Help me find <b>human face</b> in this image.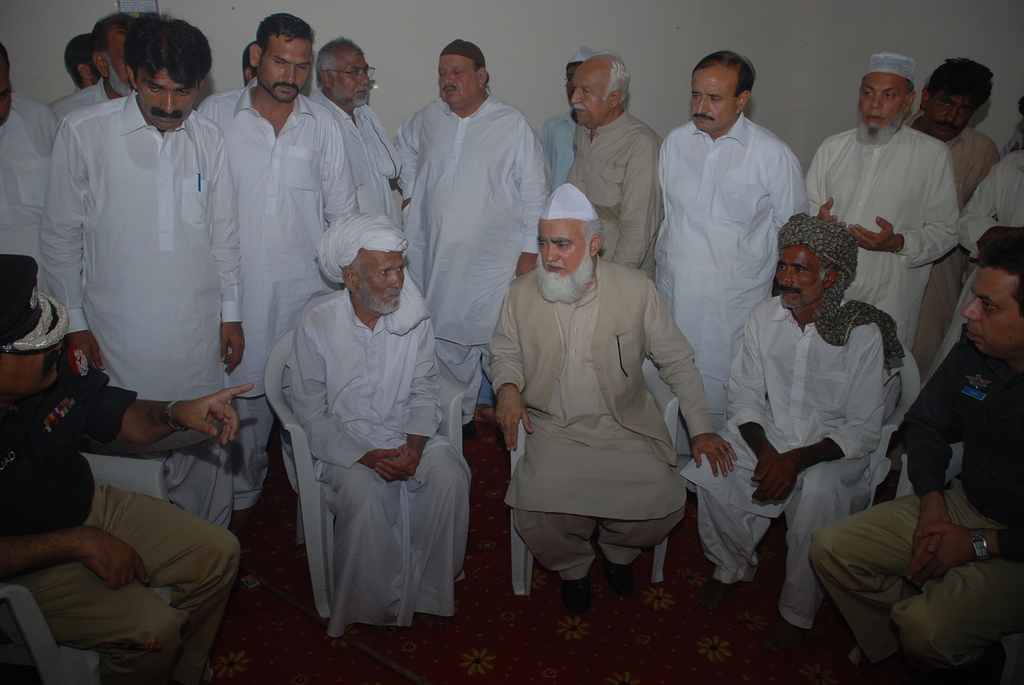
Found it: bbox=[0, 50, 13, 131].
